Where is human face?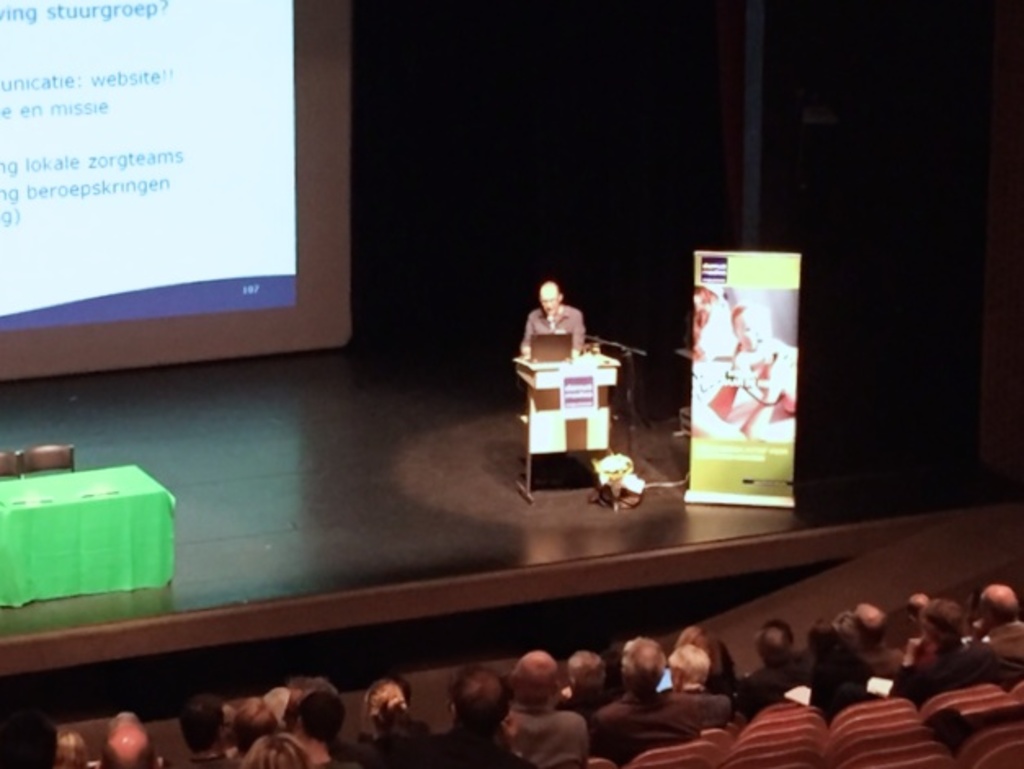
x1=539 y1=291 x2=555 y2=318.
